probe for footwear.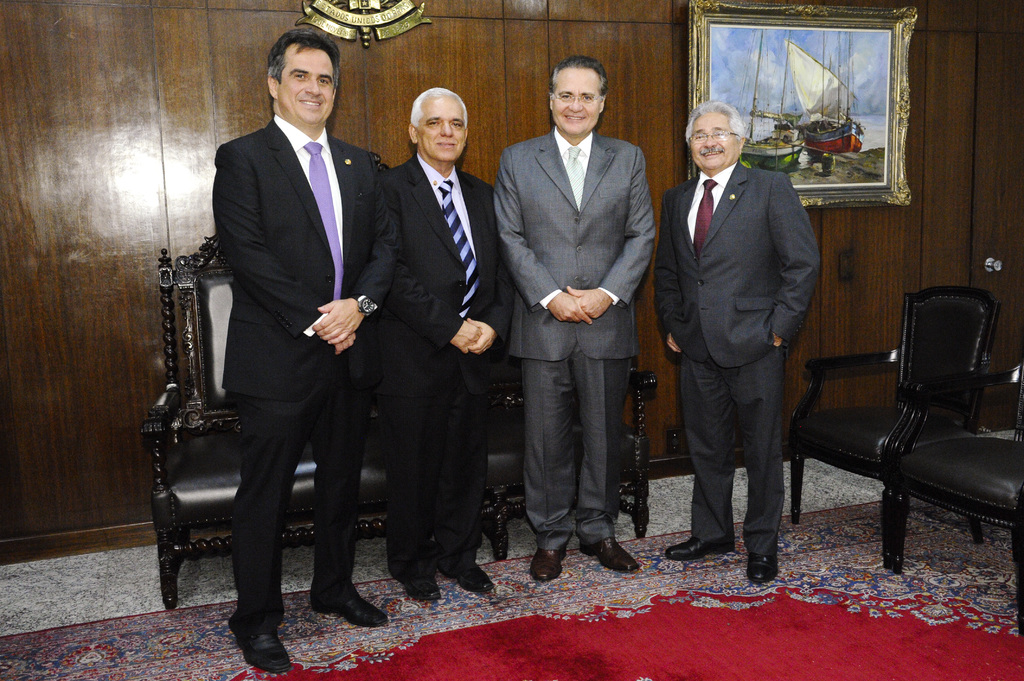
Probe result: [747,550,778,583].
